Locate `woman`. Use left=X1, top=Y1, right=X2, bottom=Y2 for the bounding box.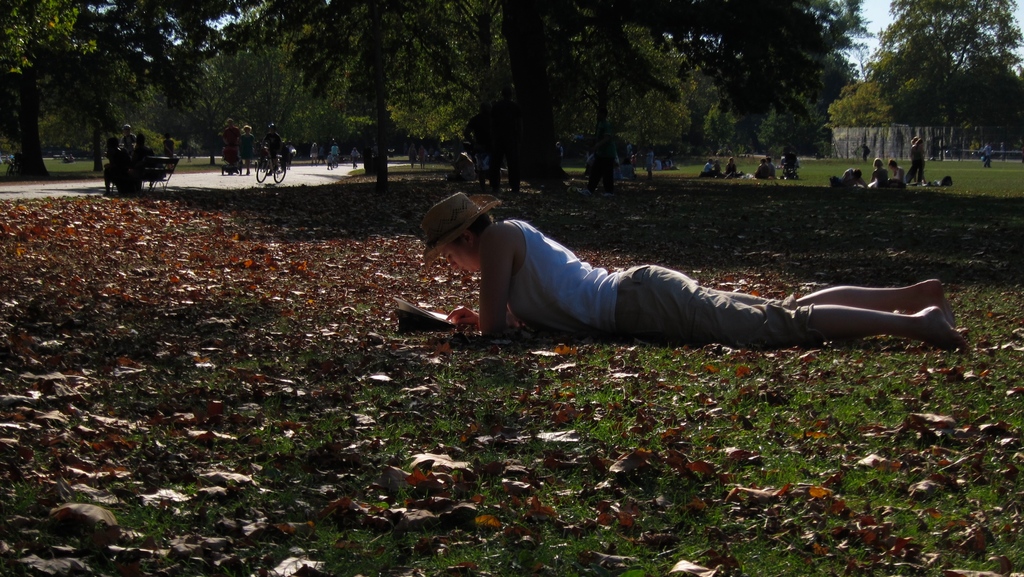
left=409, top=183, right=982, bottom=361.
